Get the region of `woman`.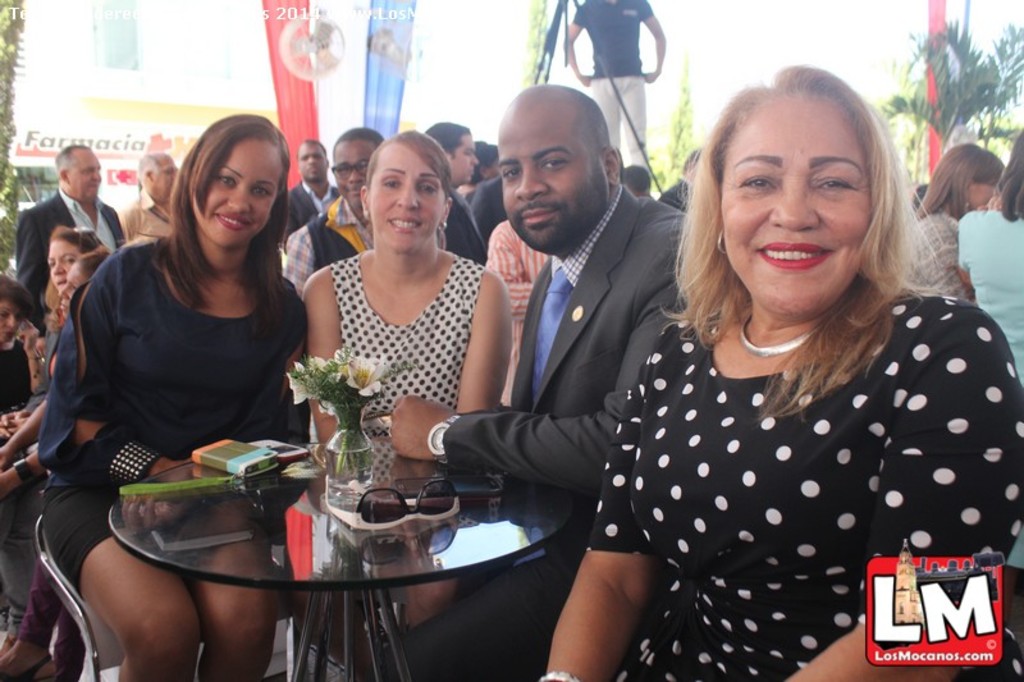
(left=37, top=109, right=301, bottom=681).
